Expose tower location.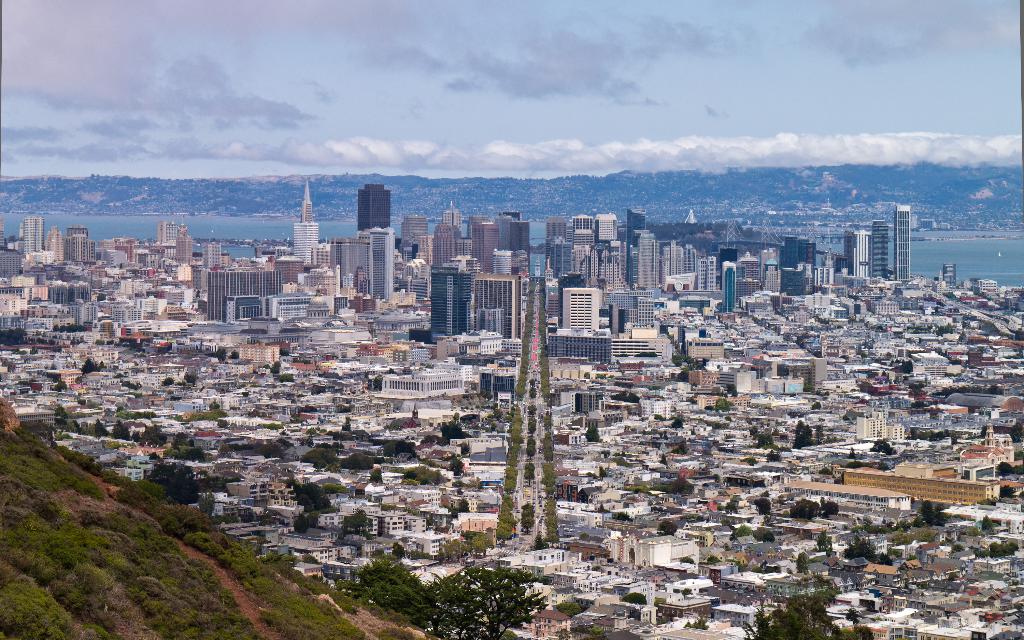
Exposed at locate(15, 208, 45, 252).
